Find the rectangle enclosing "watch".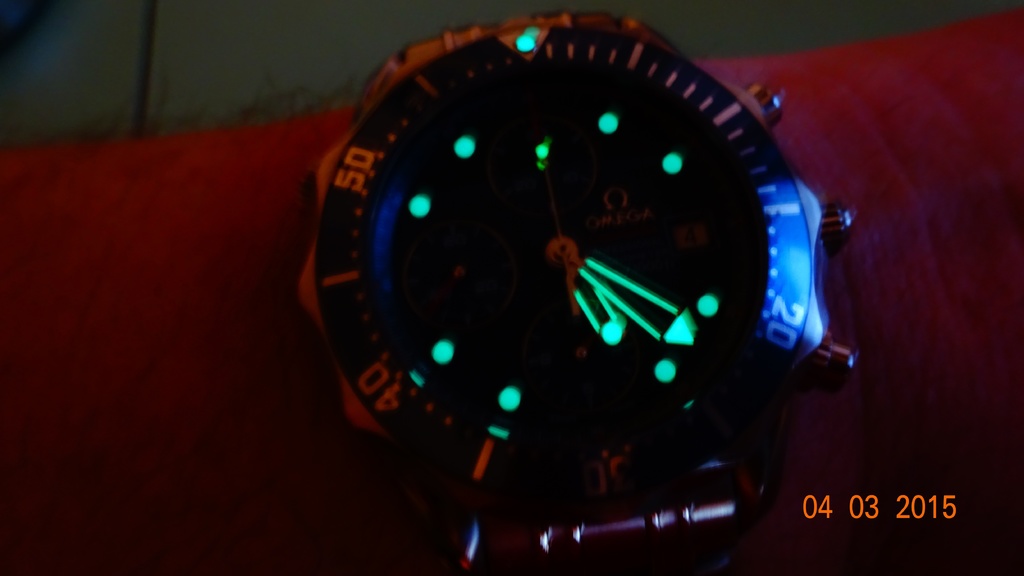
[x1=298, y1=14, x2=855, y2=575].
